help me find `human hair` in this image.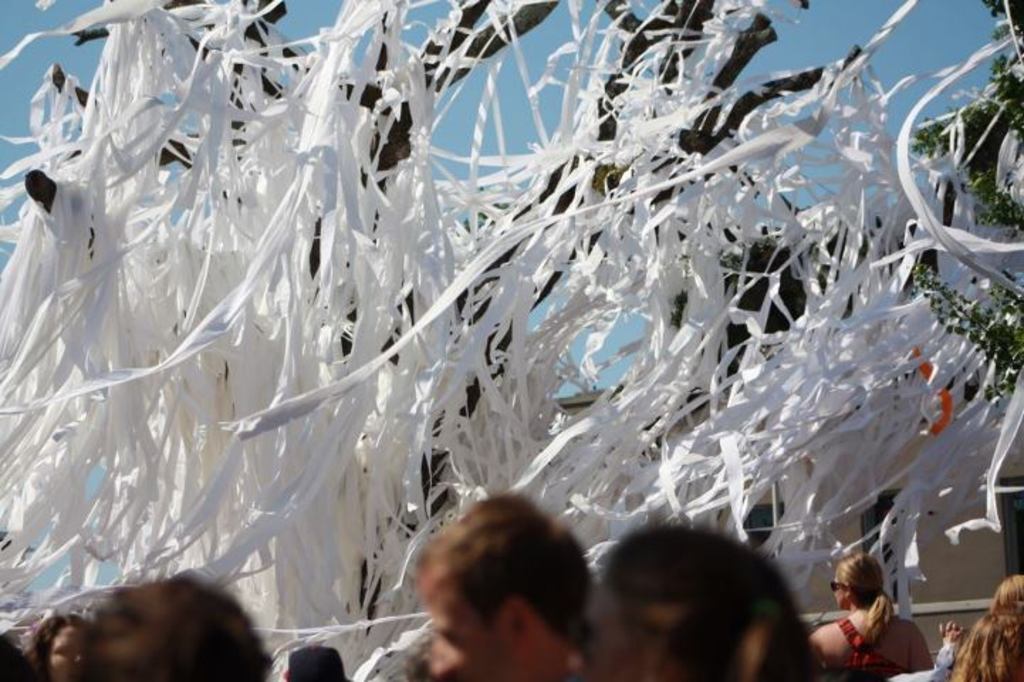
Found it: locate(412, 516, 604, 668).
